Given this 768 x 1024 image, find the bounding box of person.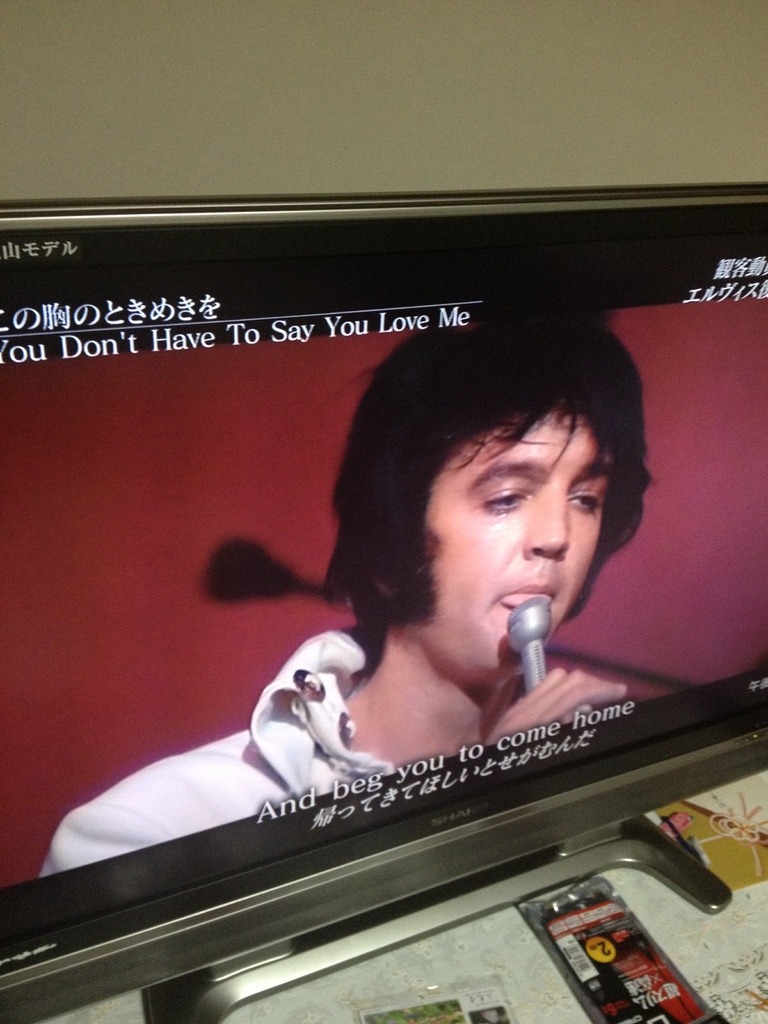
BBox(276, 346, 662, 813).
